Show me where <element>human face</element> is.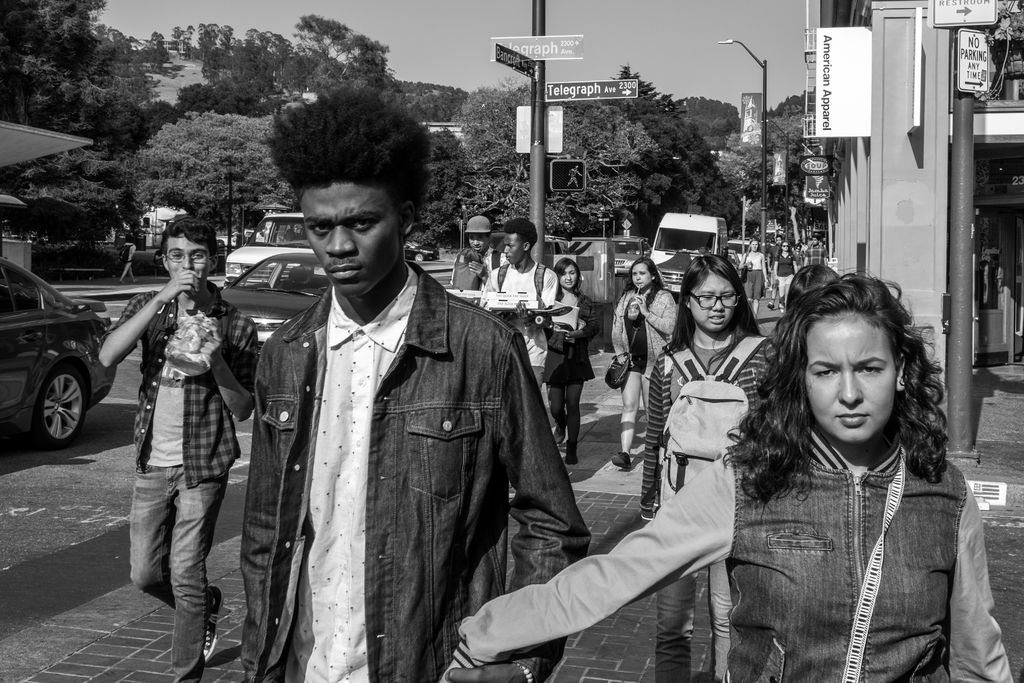
<element>human face</element> is at <box>467,235,485,253</box>.
